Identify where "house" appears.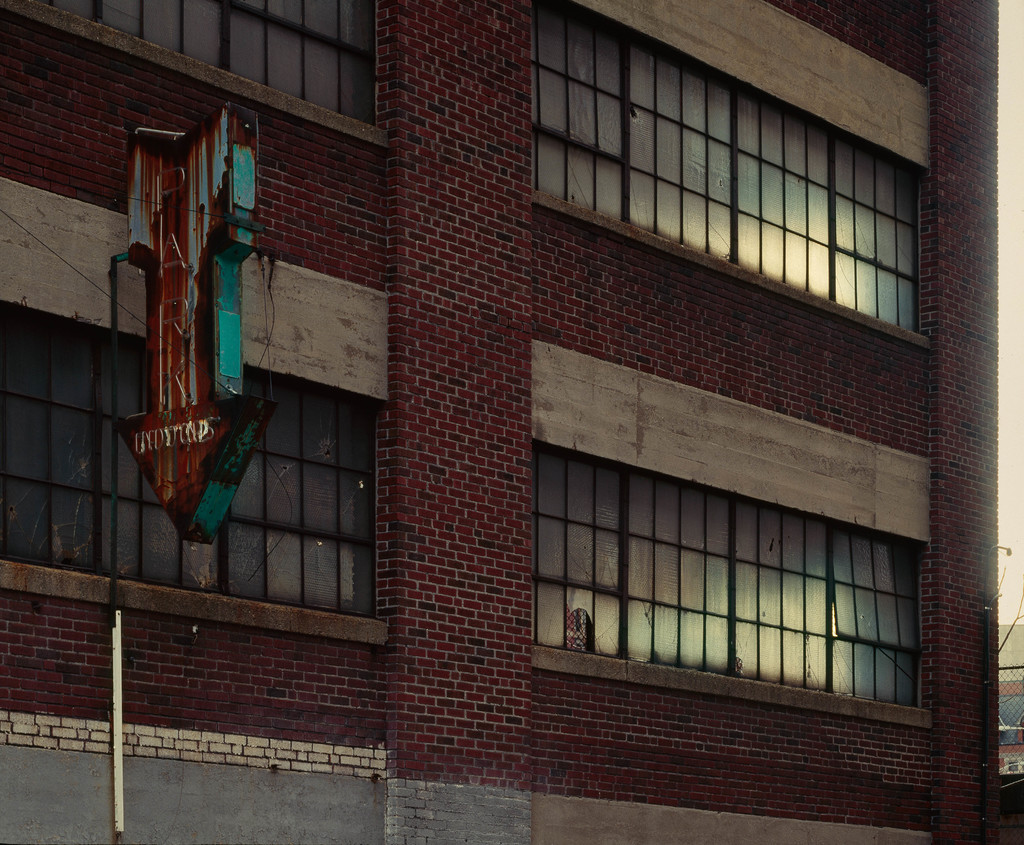
Appears at 0, 0, 1000, 844.
